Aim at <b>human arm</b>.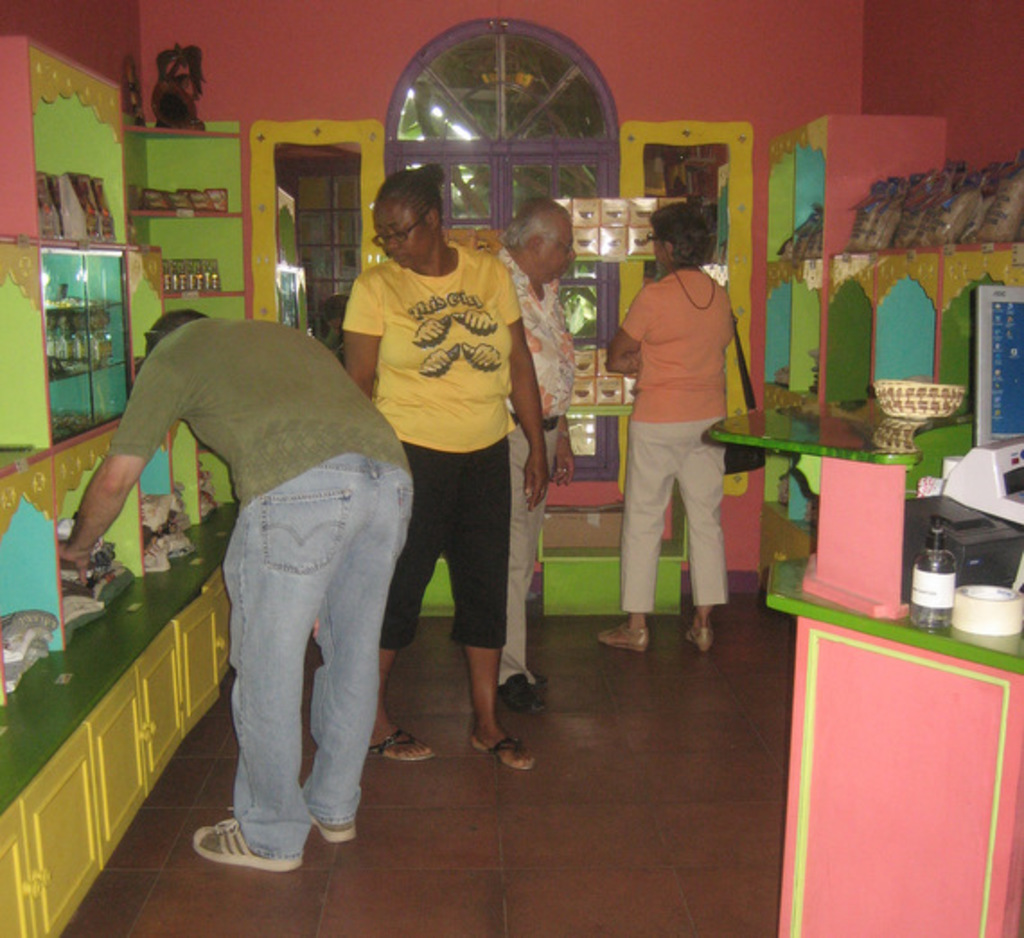
Aimed at <region>338, 261, 383, 404</region>.
